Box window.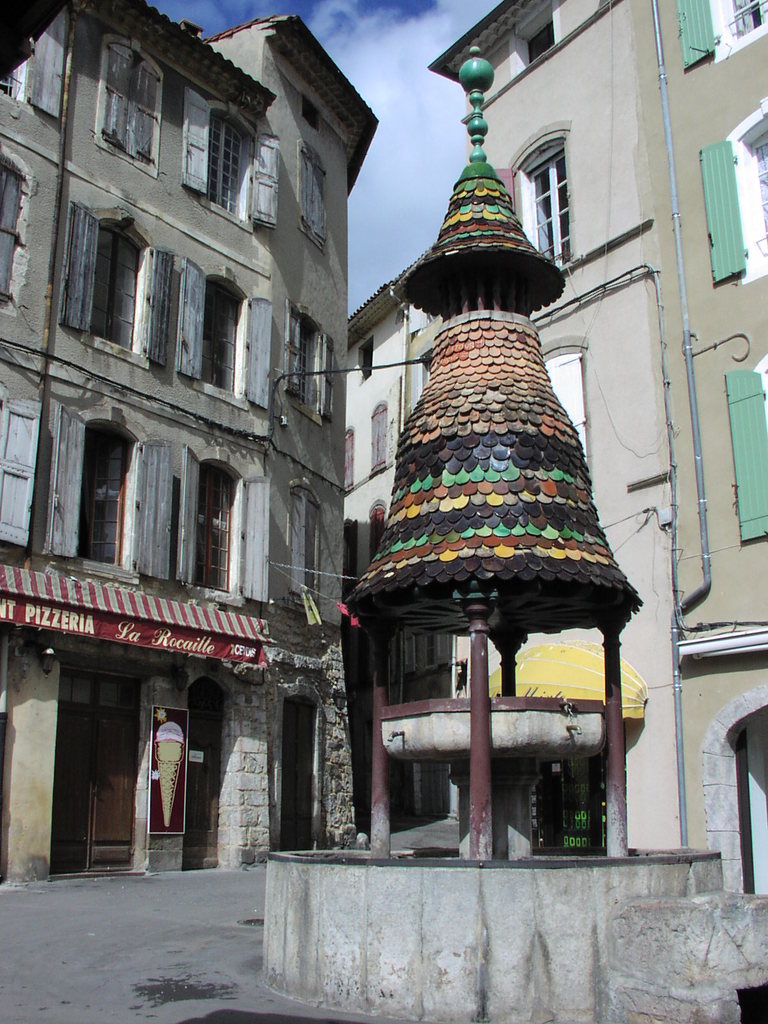
365,400,390,479.
